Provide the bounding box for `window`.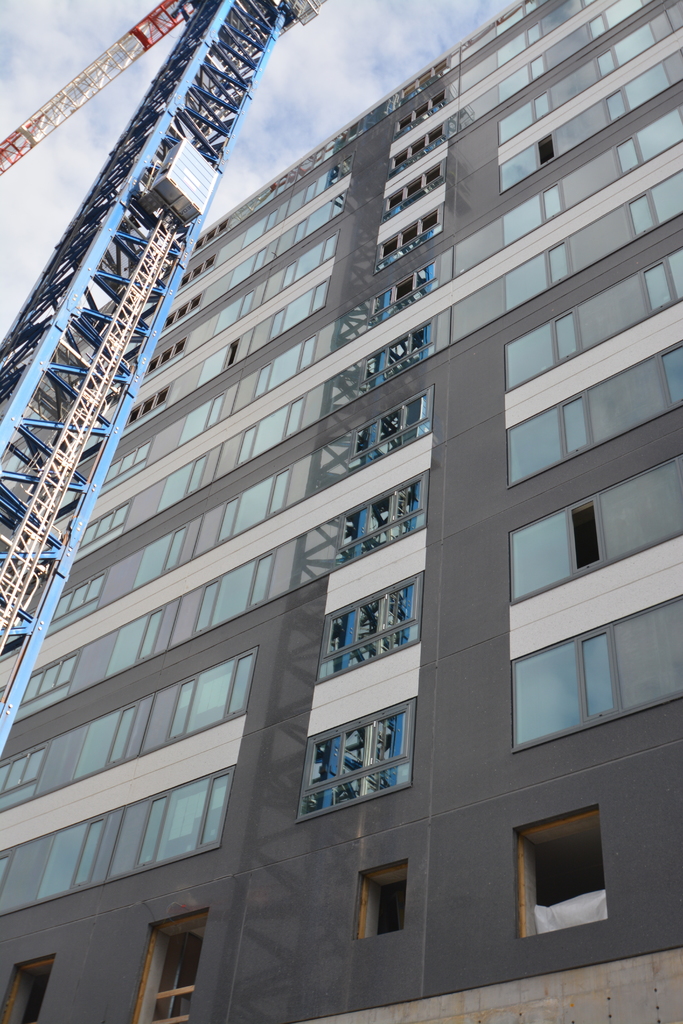
left=156, top=295, right=201, bottom=333.
